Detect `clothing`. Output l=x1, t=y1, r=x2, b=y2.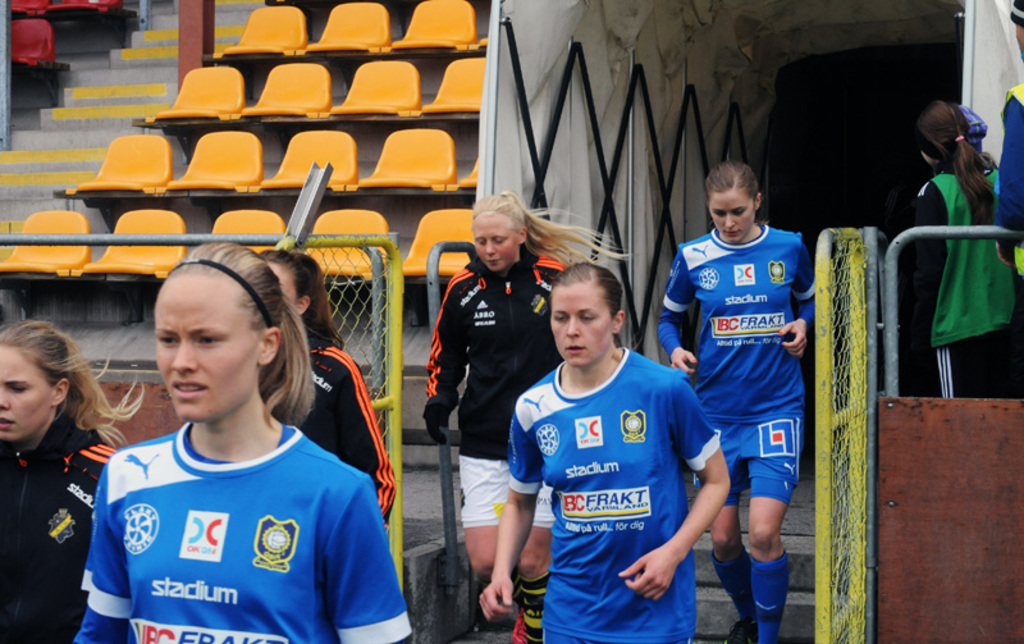
l=82, t=392, r=380, b=625.
